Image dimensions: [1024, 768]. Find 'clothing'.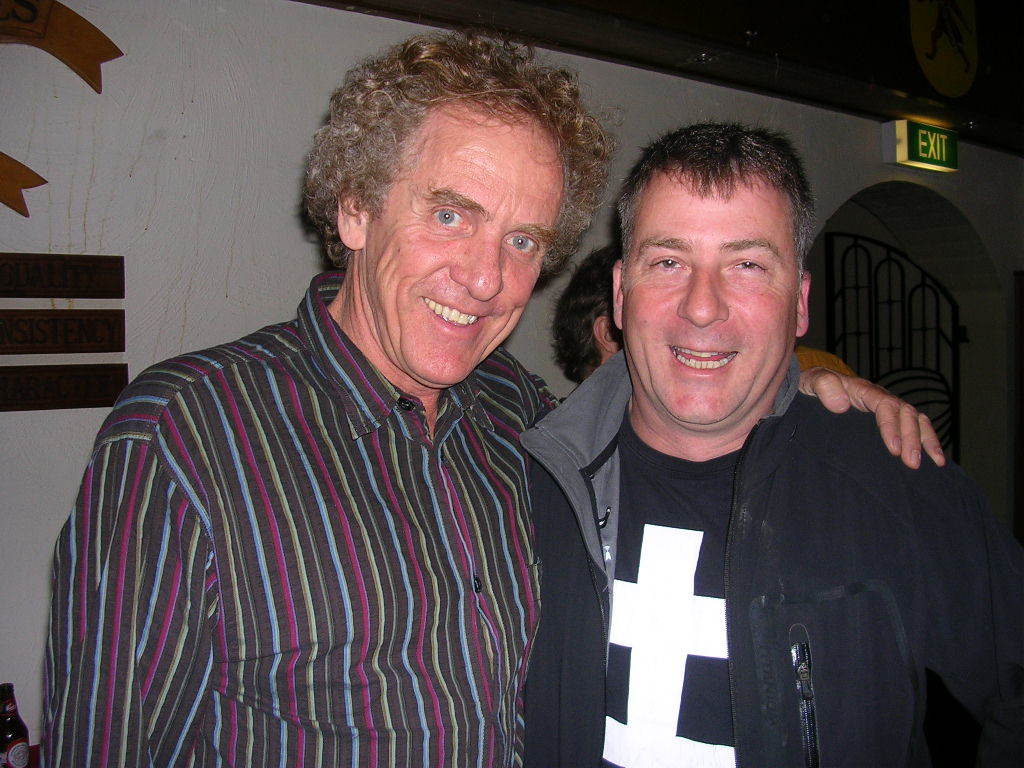
(x1=43, y1=270, x2=567, y2=767).
